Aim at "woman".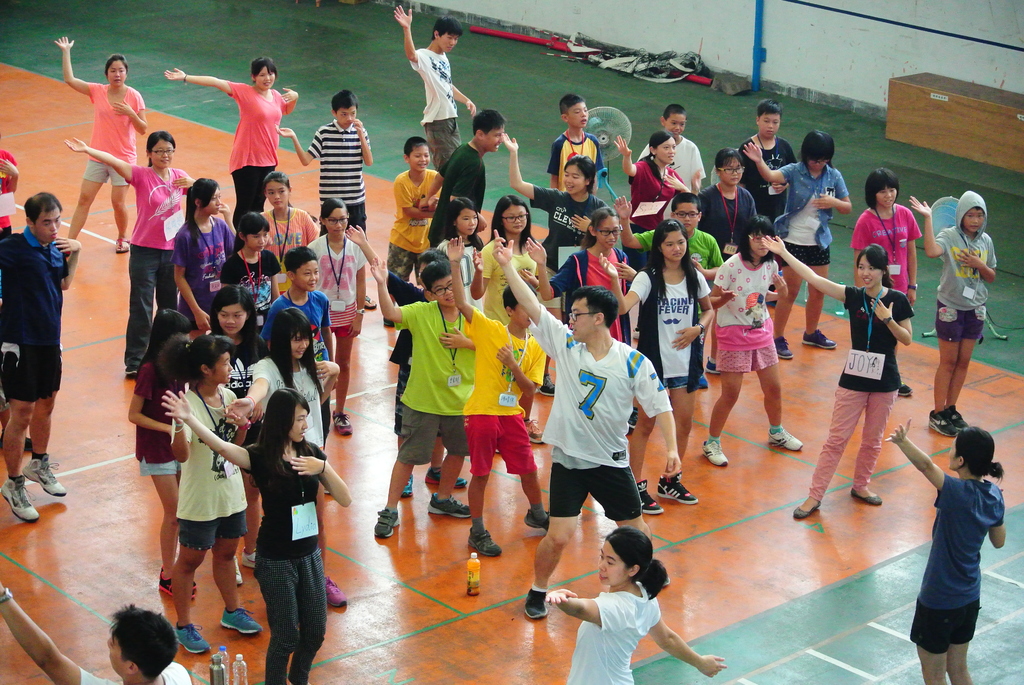
Aimed at rect(160, 55, 301, 242).
